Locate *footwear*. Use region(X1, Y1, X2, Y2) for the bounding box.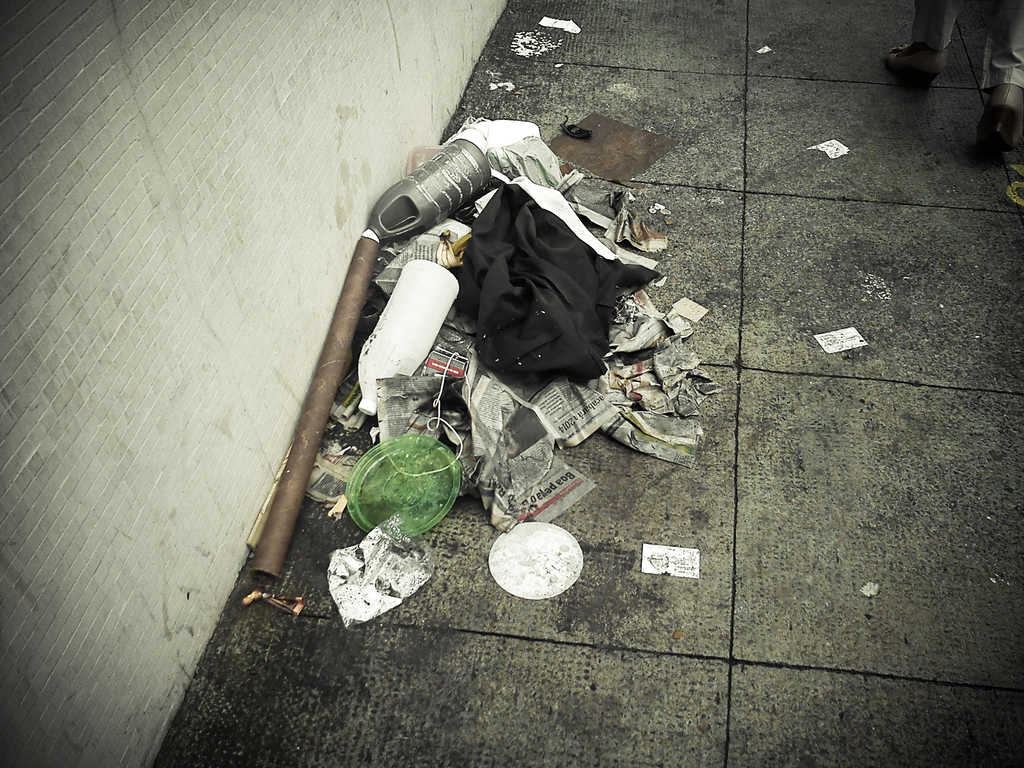
region(891, 47, 948, 86).
